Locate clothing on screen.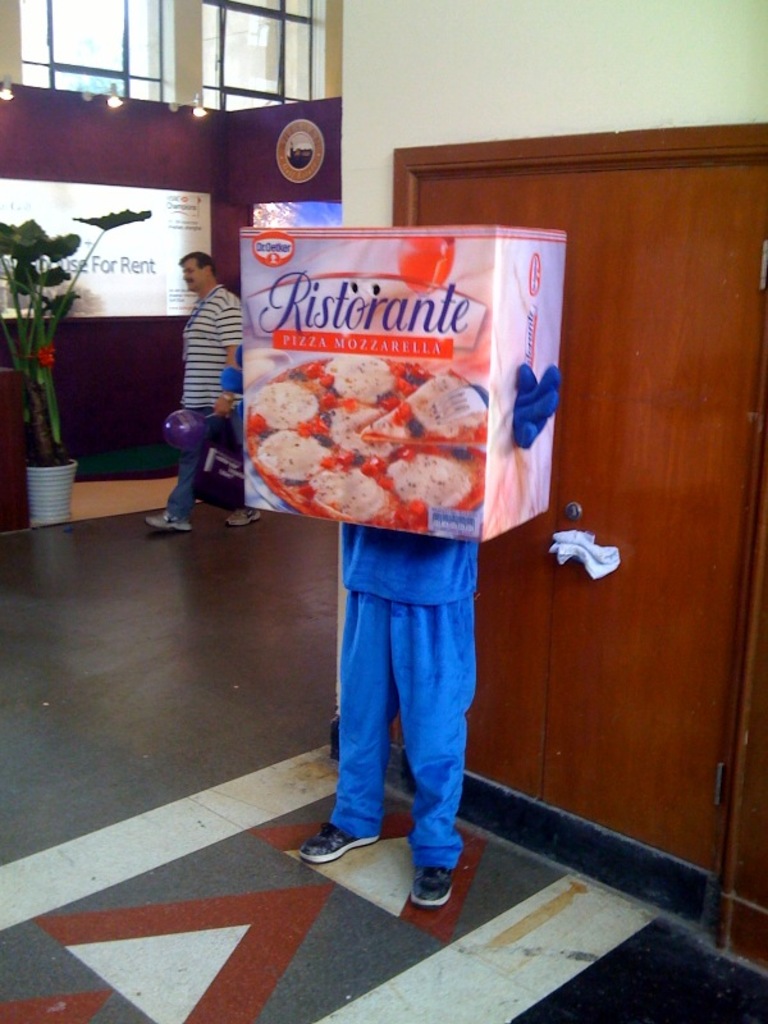
On screen at l=169, t=284, r=239, b=513.
